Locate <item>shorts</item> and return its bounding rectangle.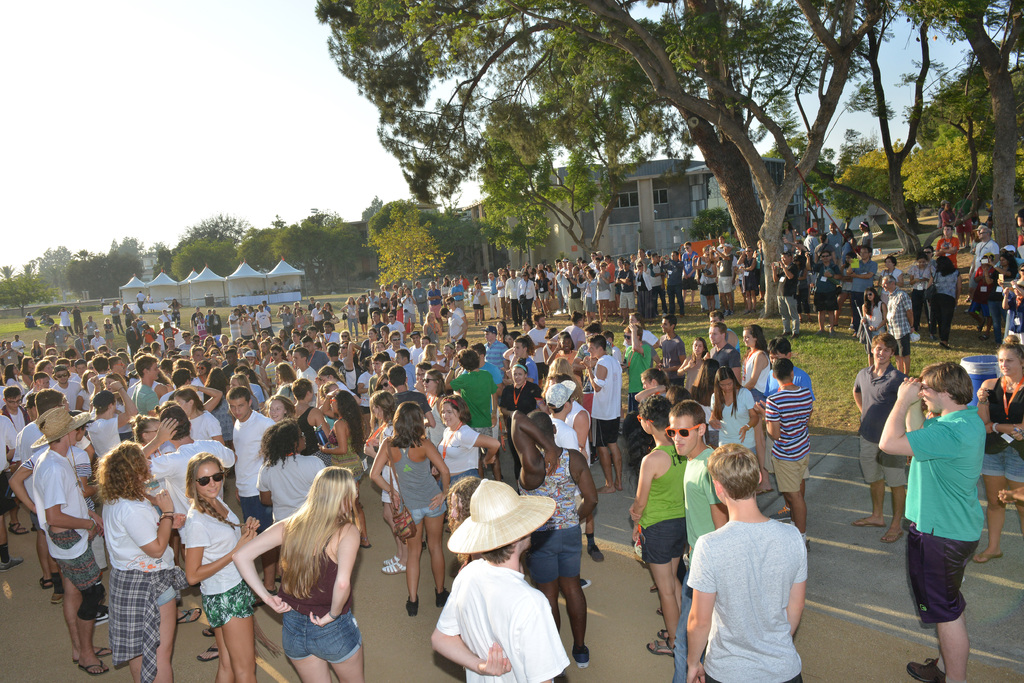
(left=699, top=285, right=714, bottom=294).
